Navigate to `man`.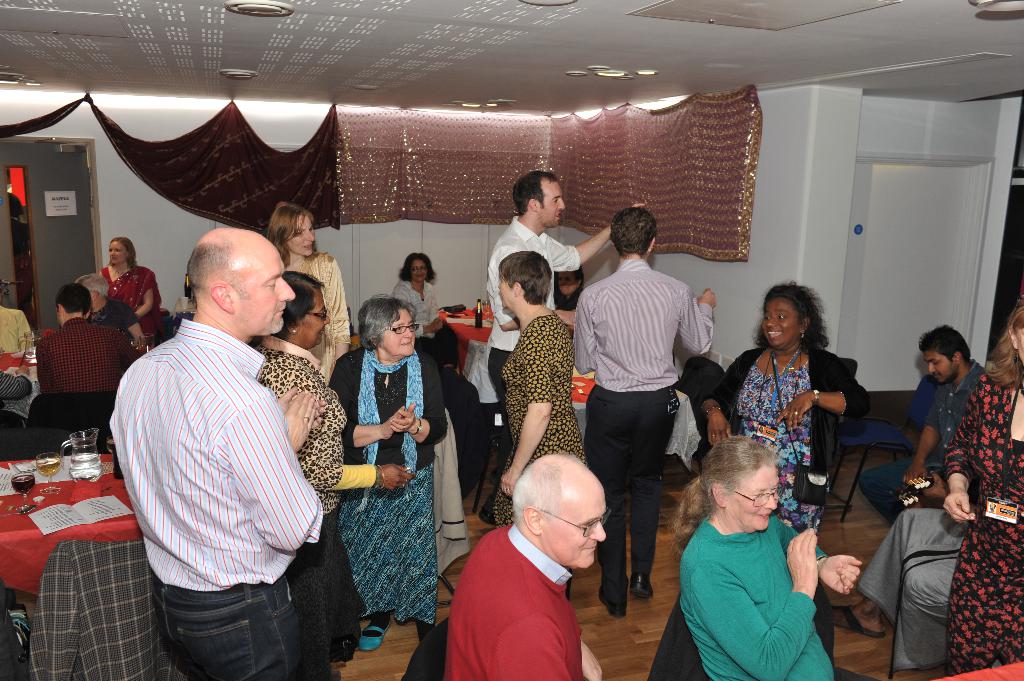
Navigation target: 36,278,125,394.
